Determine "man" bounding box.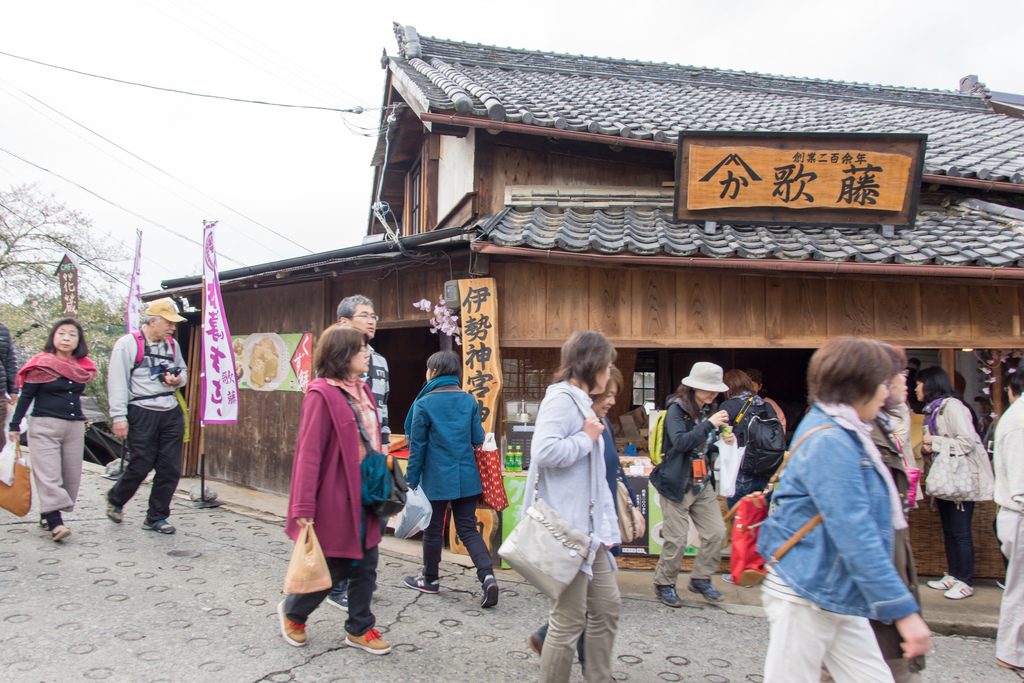
Determined: BBox(97, 311, 182, 548).
